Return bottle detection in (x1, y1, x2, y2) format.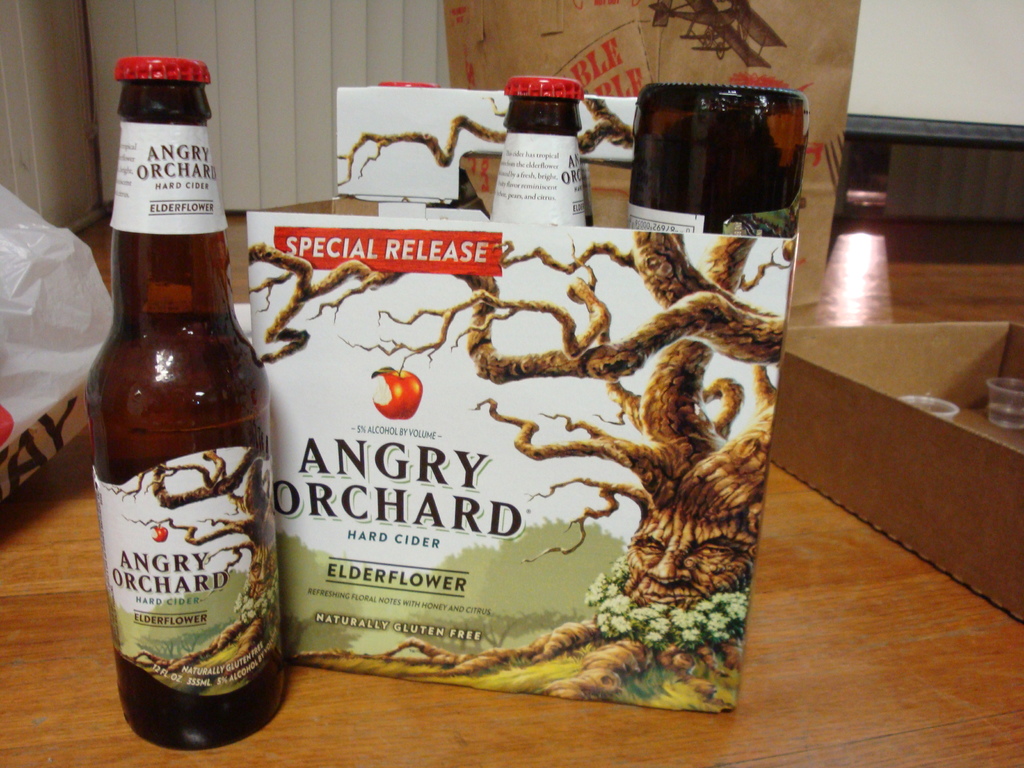
(630, 86, 808, 243).
